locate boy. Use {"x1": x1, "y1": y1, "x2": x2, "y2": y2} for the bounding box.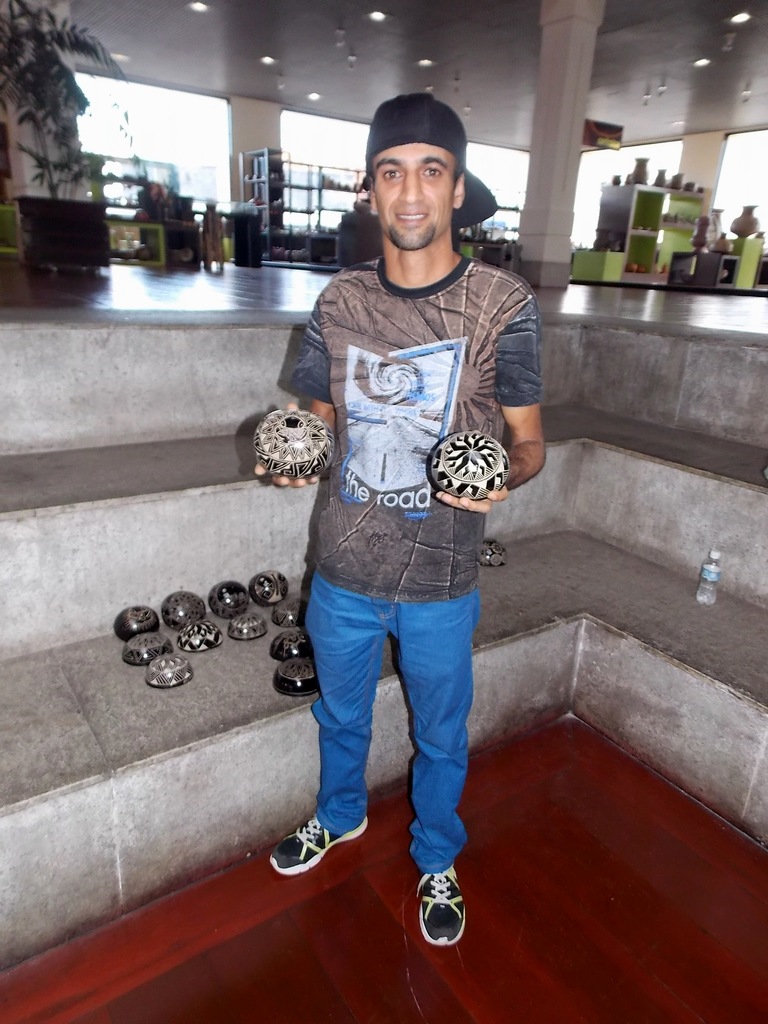
{"x1": 259, "y1": 133, "x2": 522, "y2": 937}.
